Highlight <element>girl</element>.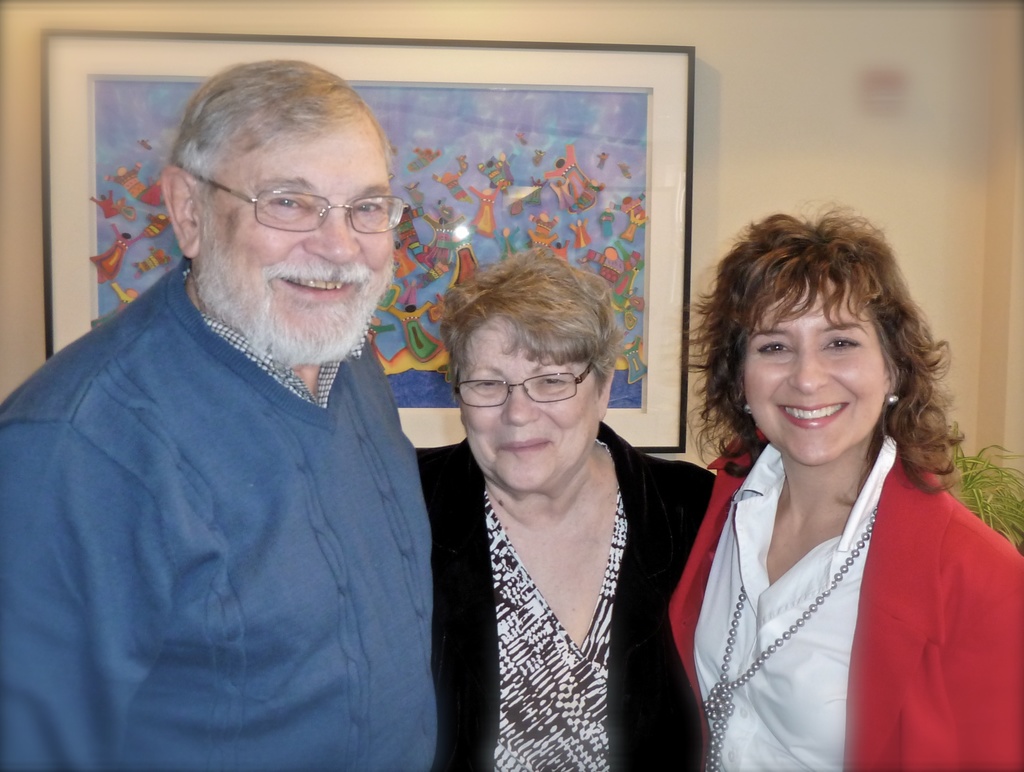
Highlighted region: x1=664 y1=189 x2=1023 y2=771.
